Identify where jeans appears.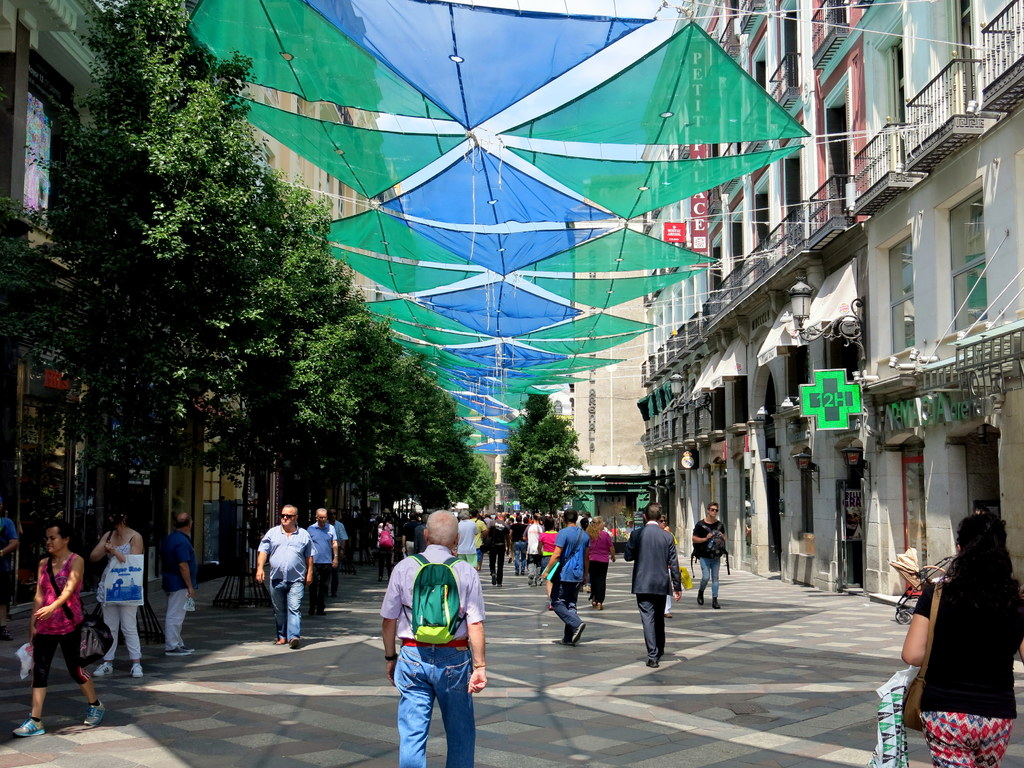
Appears at 390:647:478:767.
